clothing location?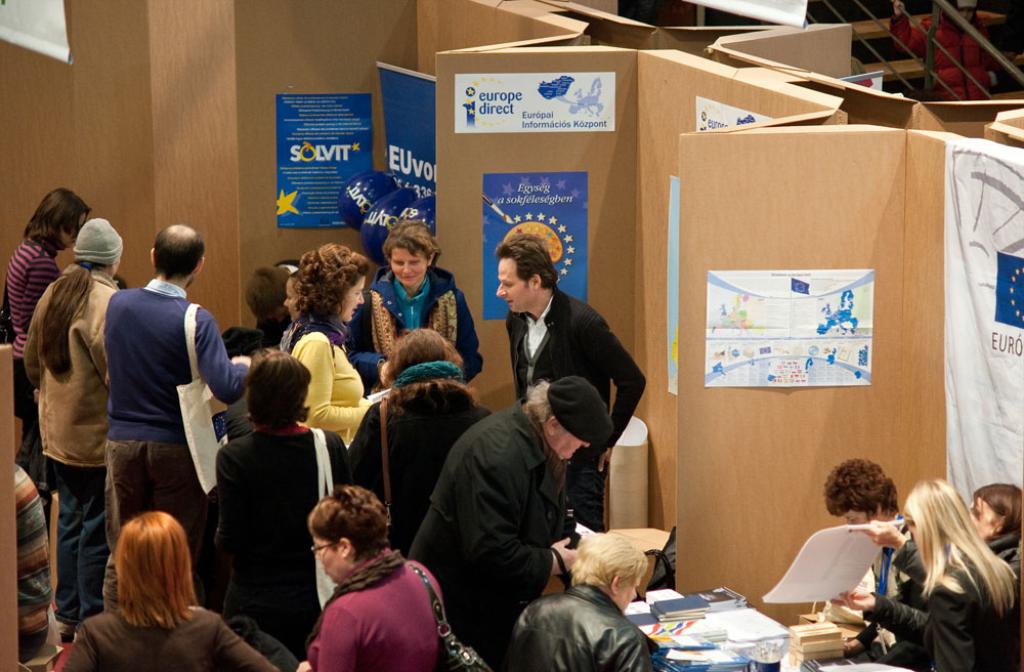
rect(342, 265, 483, 386)
